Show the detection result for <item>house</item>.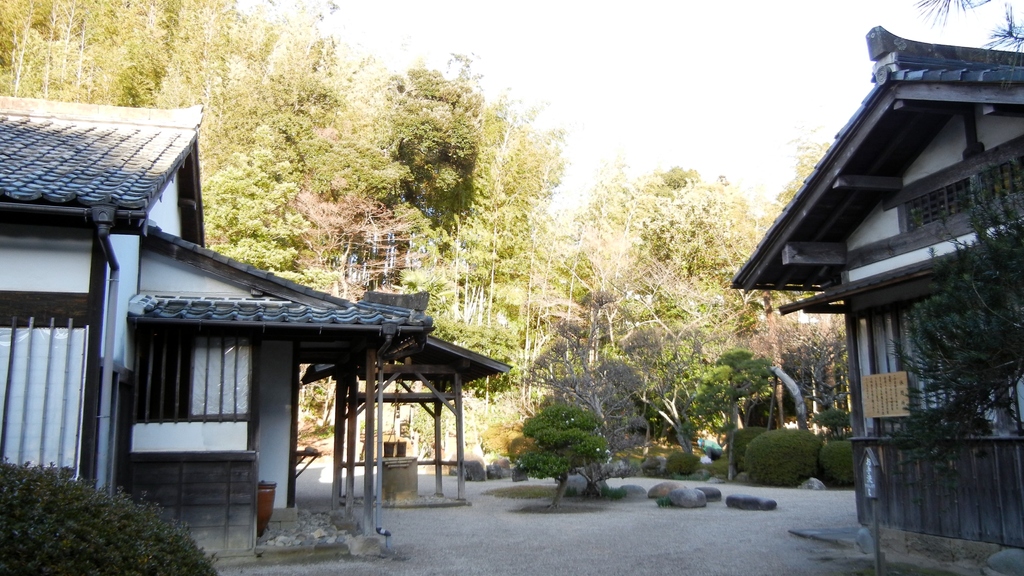
pyautogui.locateOnScreen(0, 97, 511, 569).
